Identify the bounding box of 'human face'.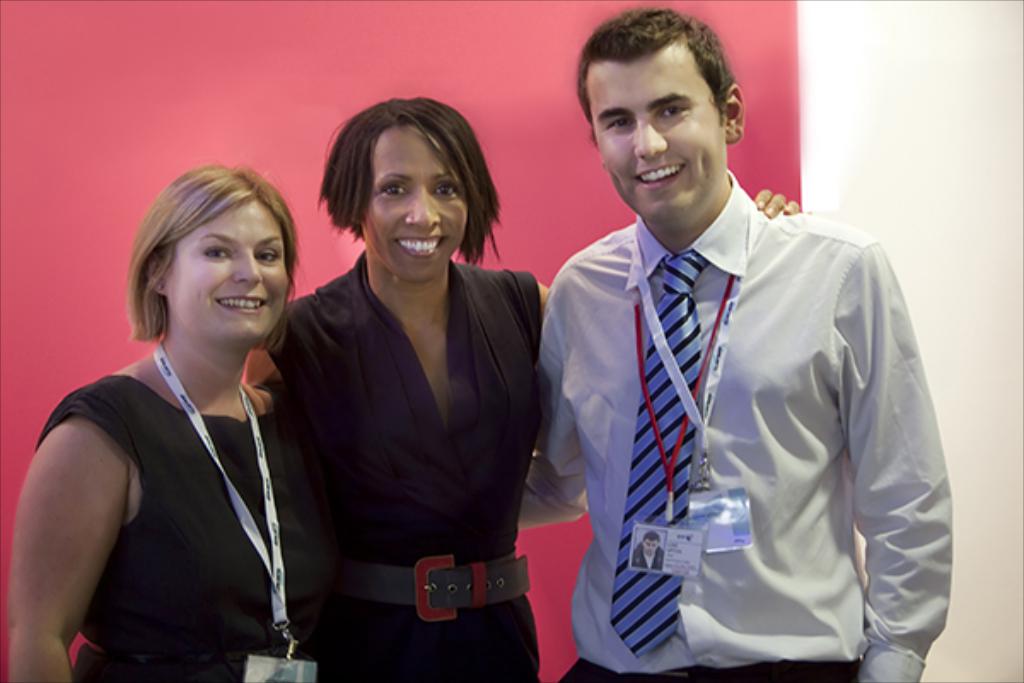
592 43 725 227.
